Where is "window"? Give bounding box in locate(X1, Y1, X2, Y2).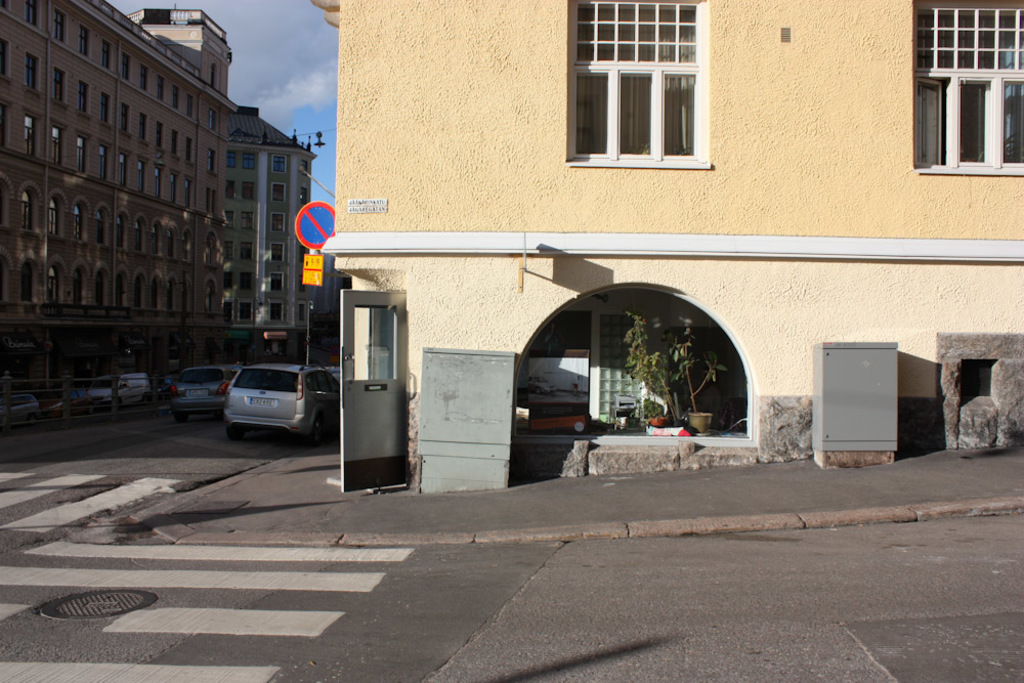
locate(18, 187, 42, 234).
